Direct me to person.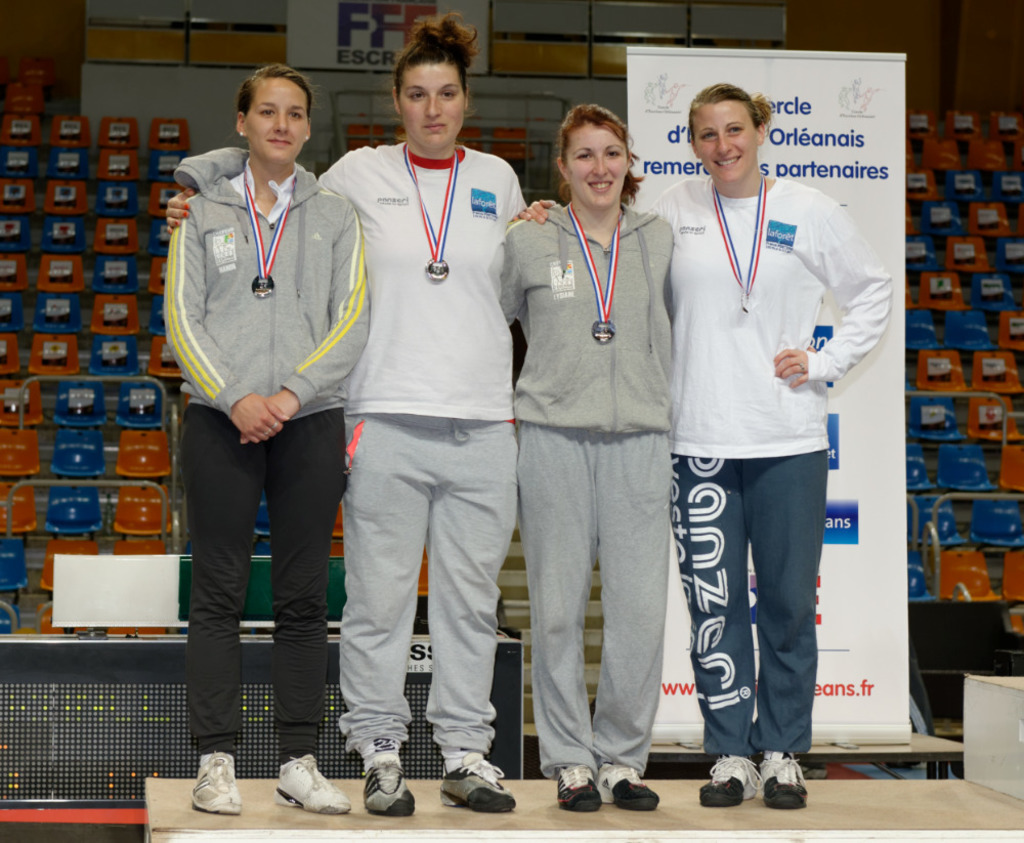
Direction: bbox=(169, 8, 535, 795).
